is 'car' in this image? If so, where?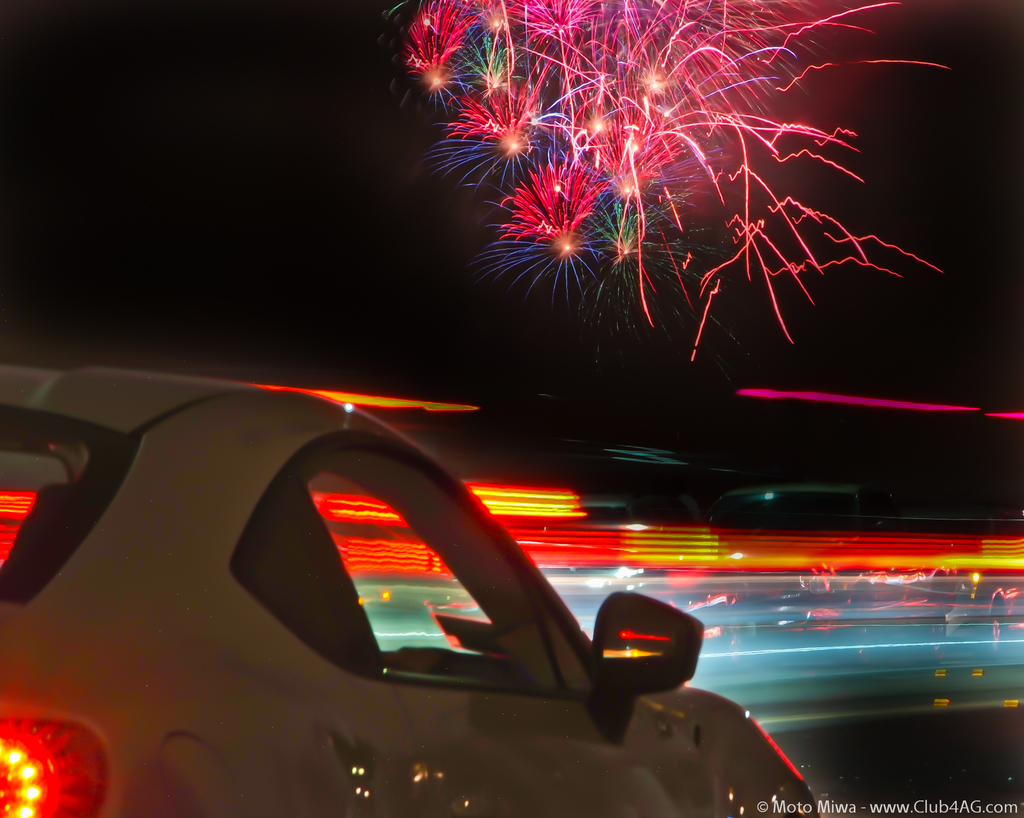
Yes, at x1=0, y1=344, x2=810, y2=817.
